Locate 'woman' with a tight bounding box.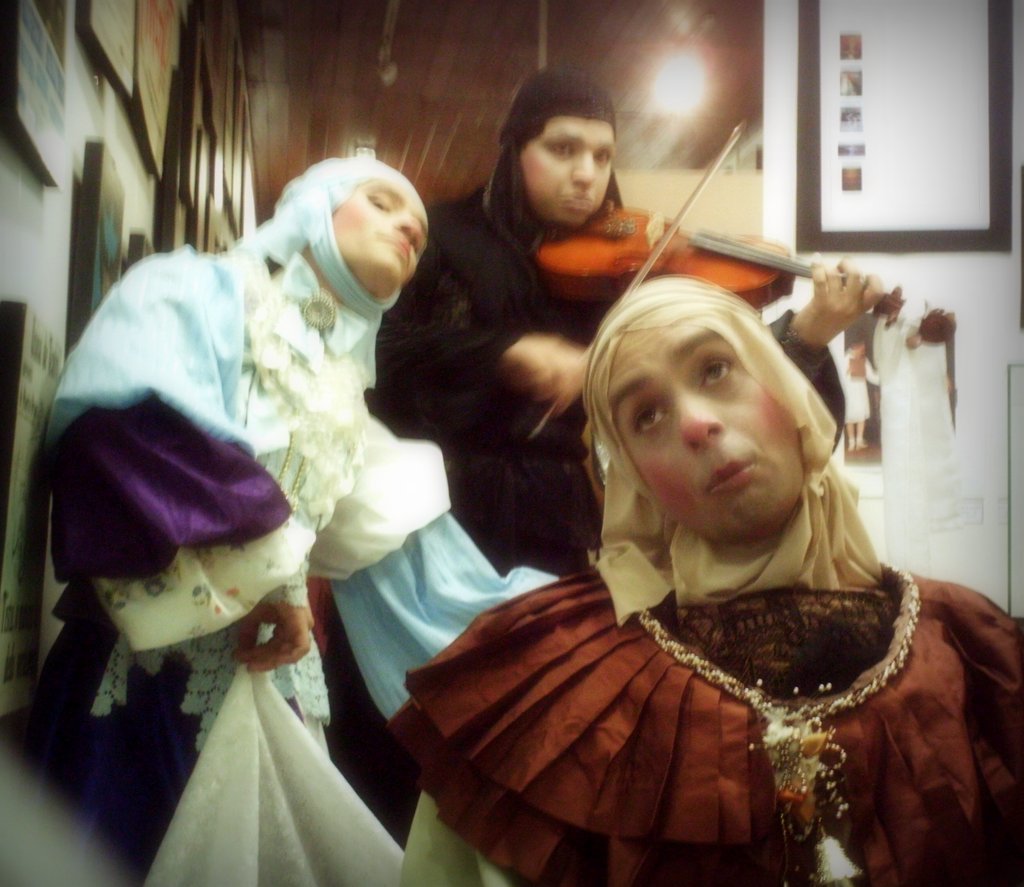
<region>388, 278, 1023, 886</region>.
